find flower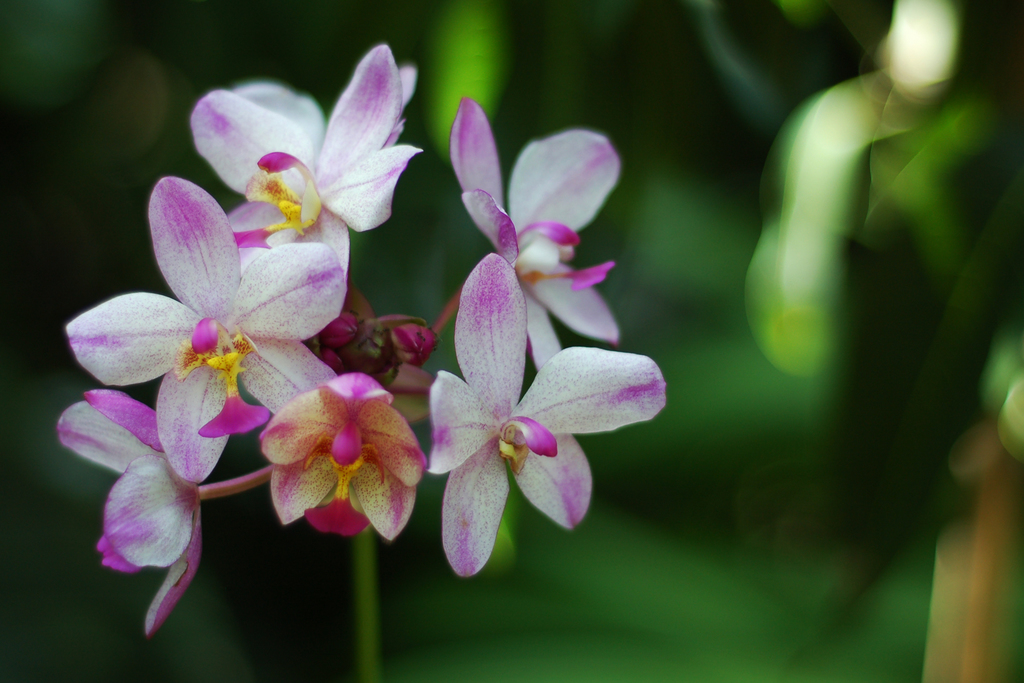
(67, 383, 207, 642)
